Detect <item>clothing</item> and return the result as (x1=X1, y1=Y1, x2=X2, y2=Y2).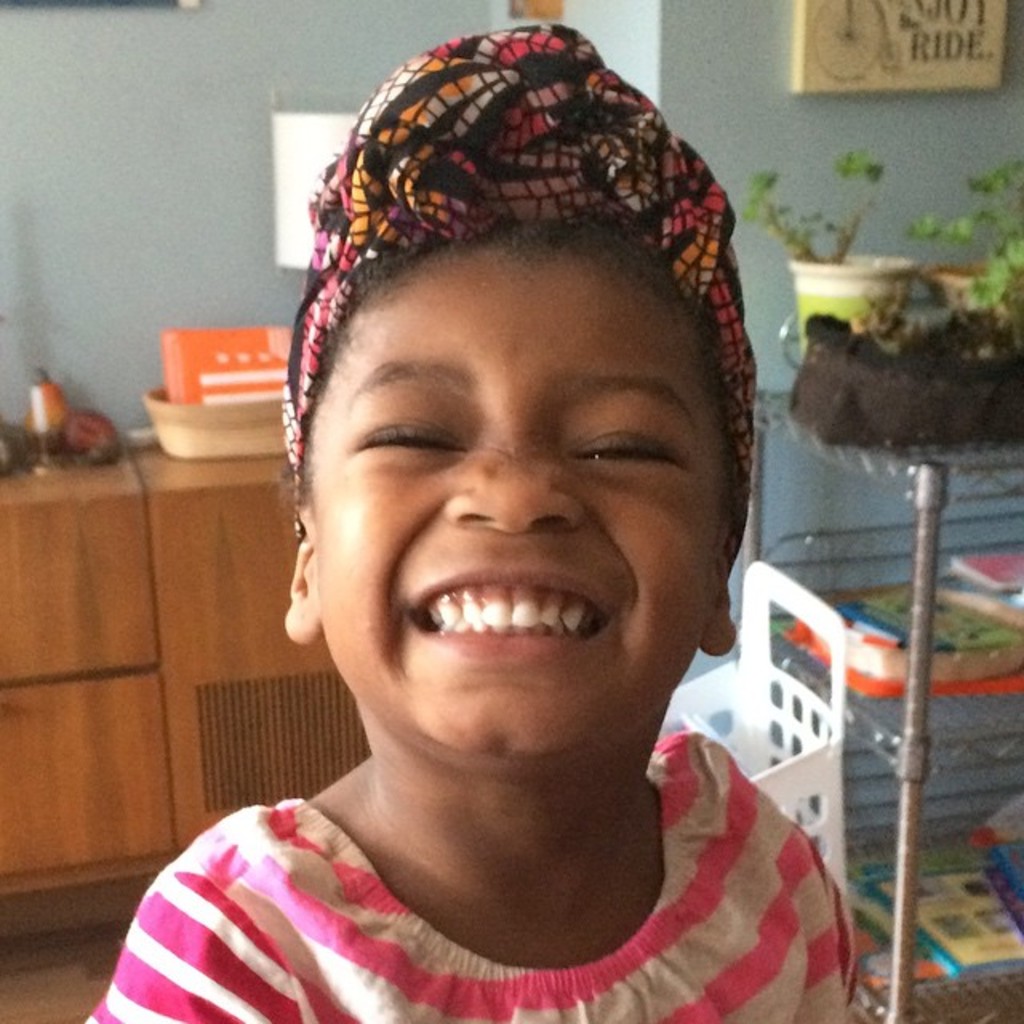
(x1=69, y1=725, x2=864, y2=1022).
